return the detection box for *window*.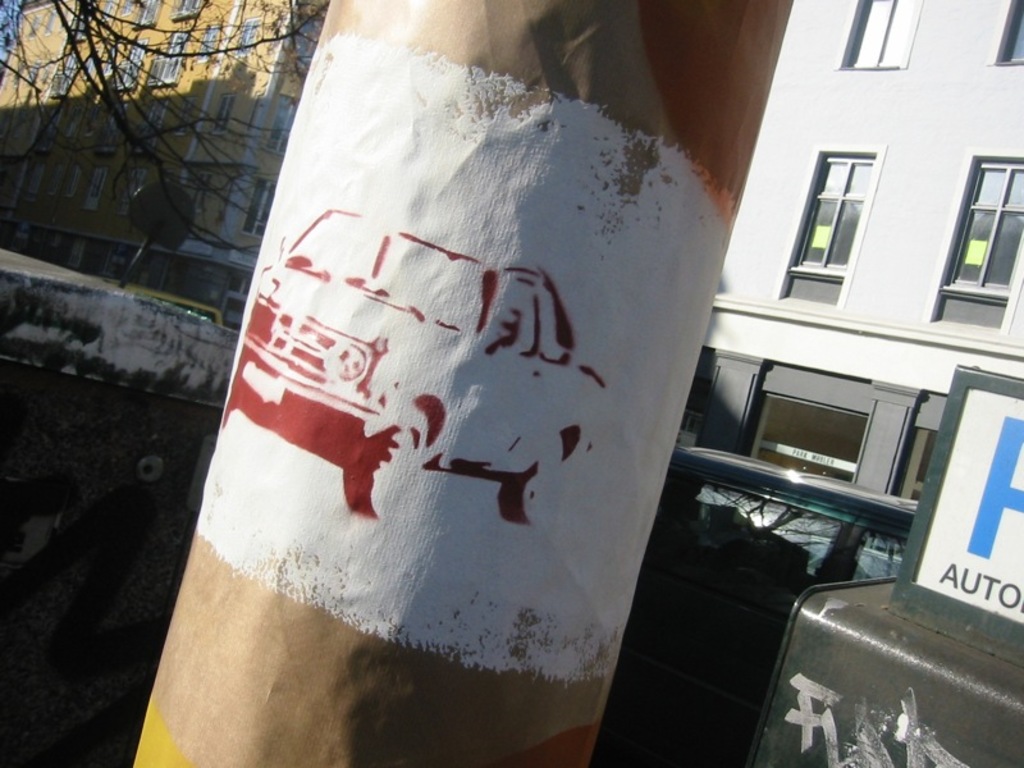
select_region(189, 168, 212, 212).
